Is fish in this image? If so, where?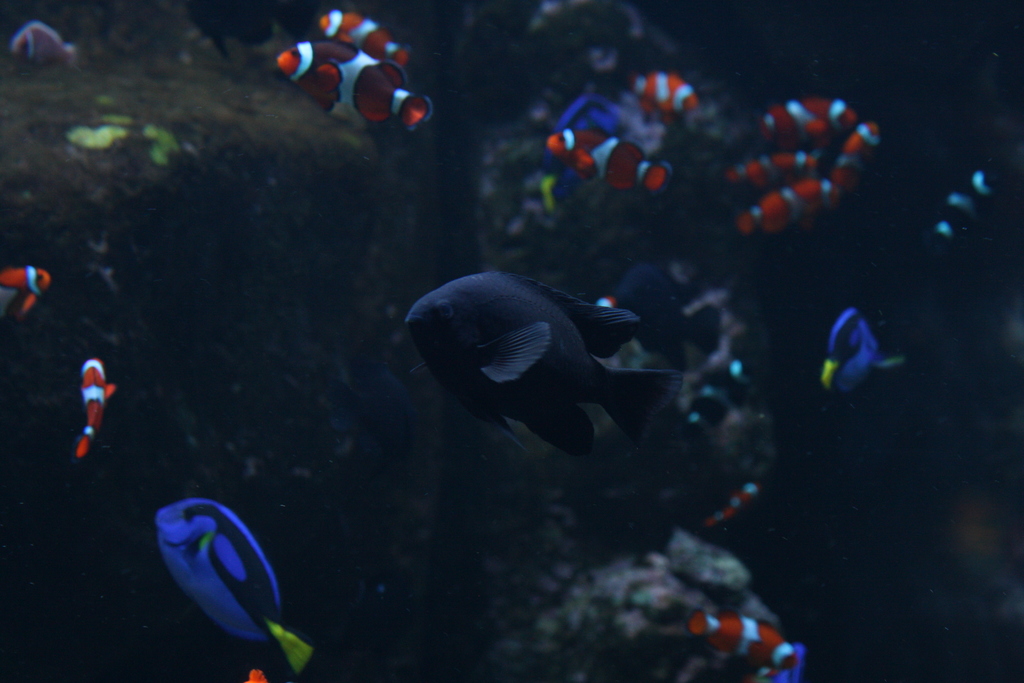
Yes, at (x1=741, y1=176, x2=829, y2=238).
